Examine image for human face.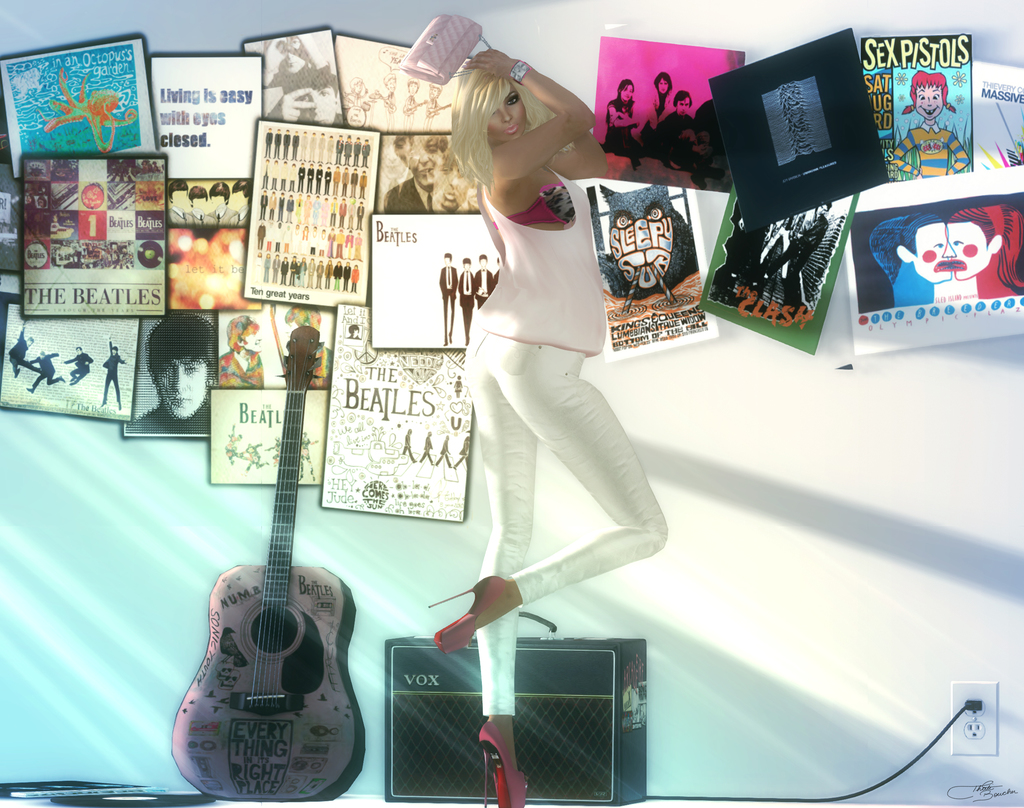
Examination result: crop(386, 78, 397, 92).
